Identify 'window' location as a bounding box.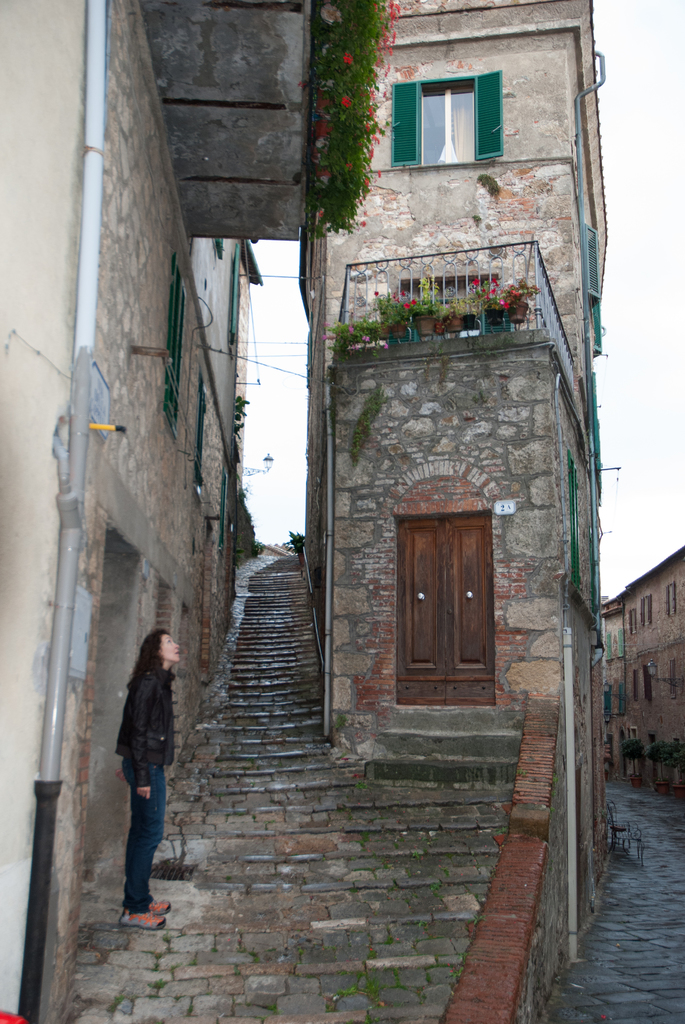
Rect(162, 257, 195, 442).
